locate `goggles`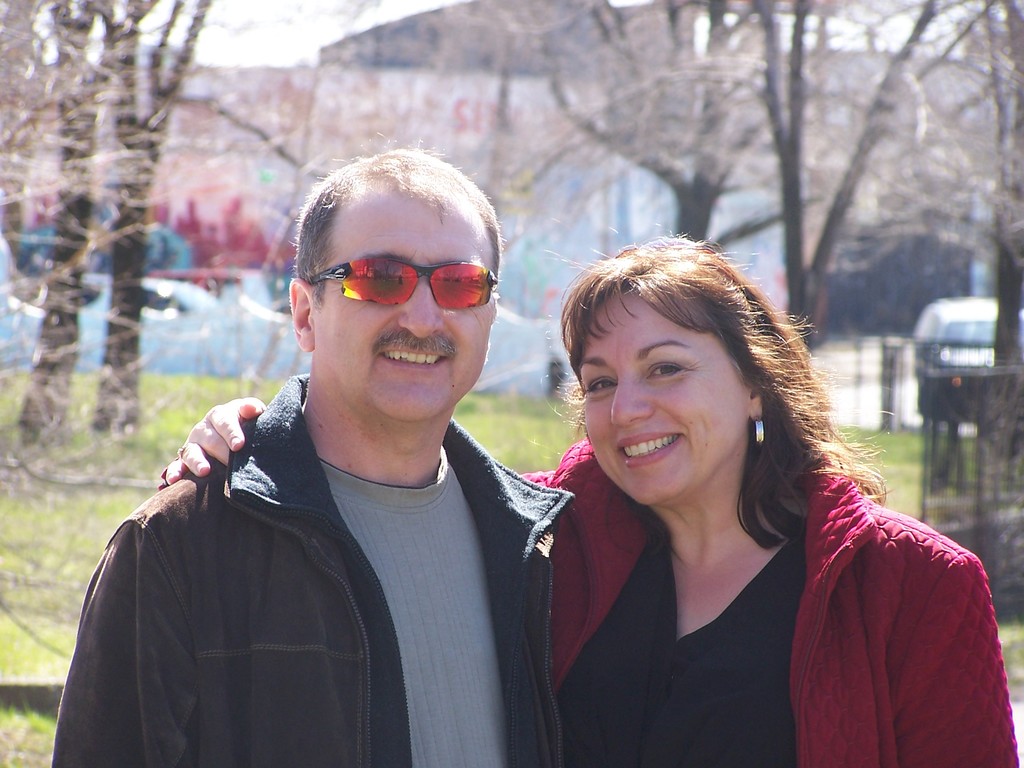
<region>300, 235, 504, 320</region>
